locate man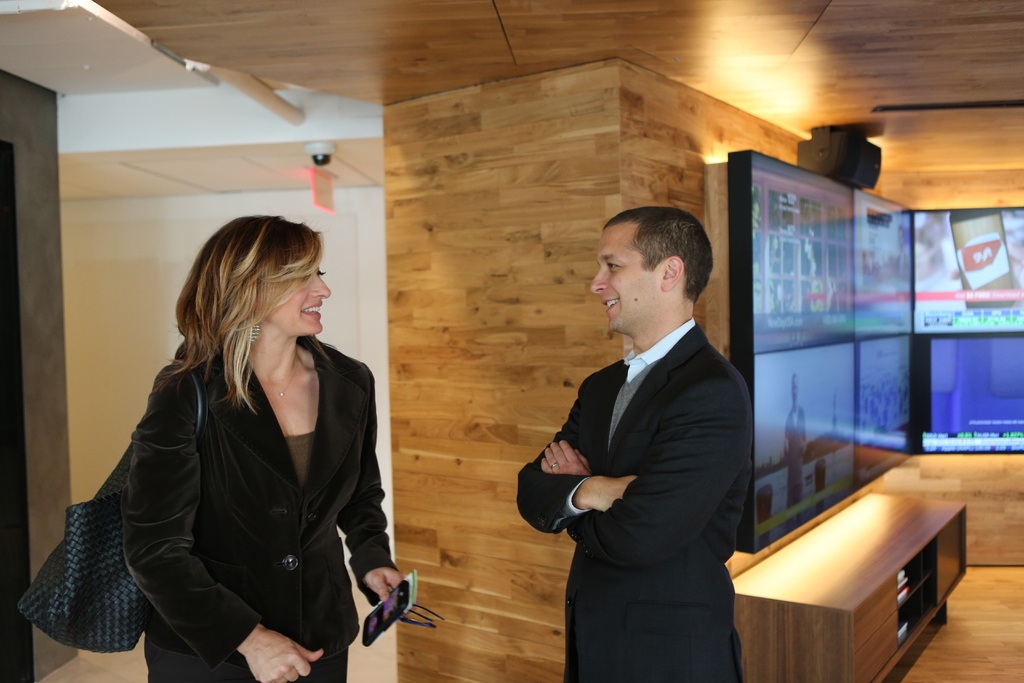
<bbox>779, 367, 807, 519</bbox>
